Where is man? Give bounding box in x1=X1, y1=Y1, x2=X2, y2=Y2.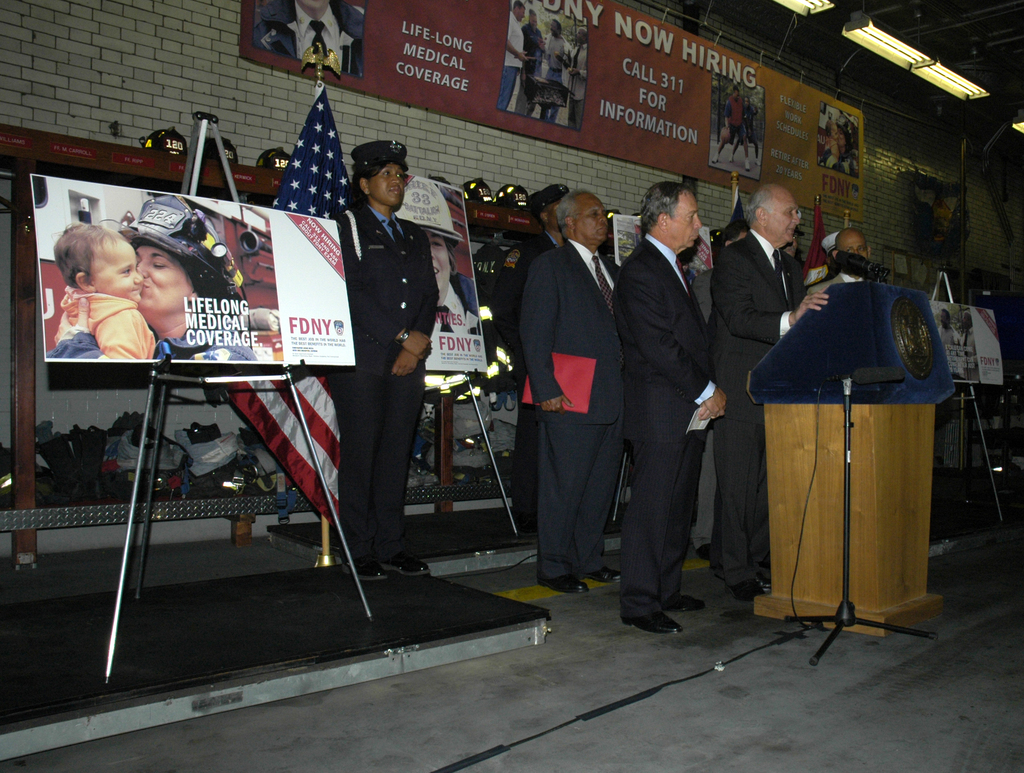
x1=566, y1=28, x2=590, y2=126.
